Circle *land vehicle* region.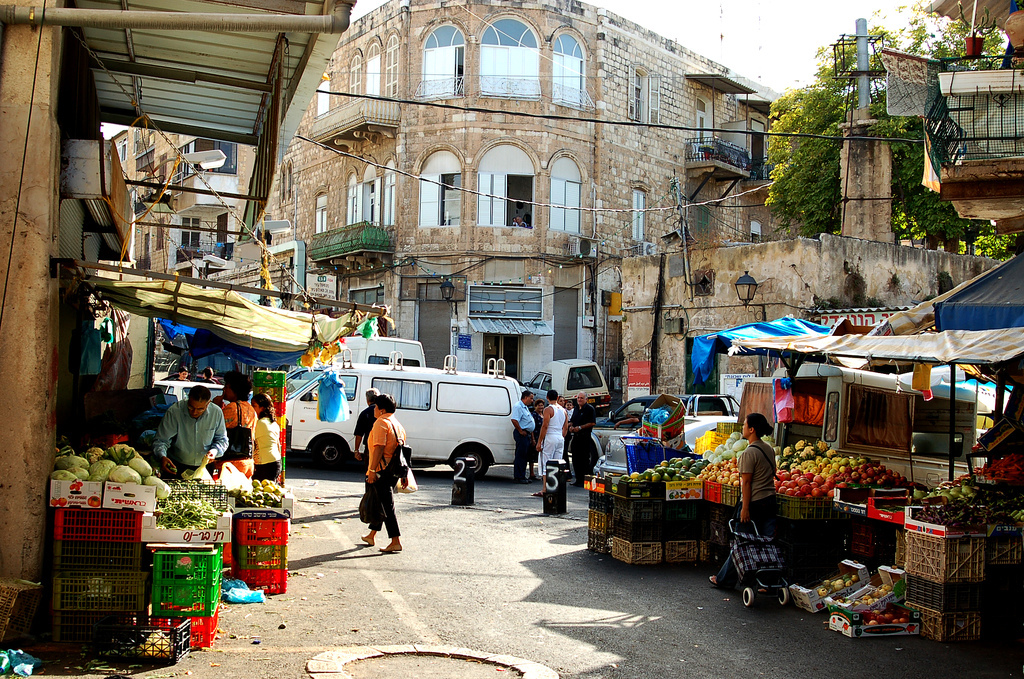
Region: l=312, t=351, r=551, b=503.
